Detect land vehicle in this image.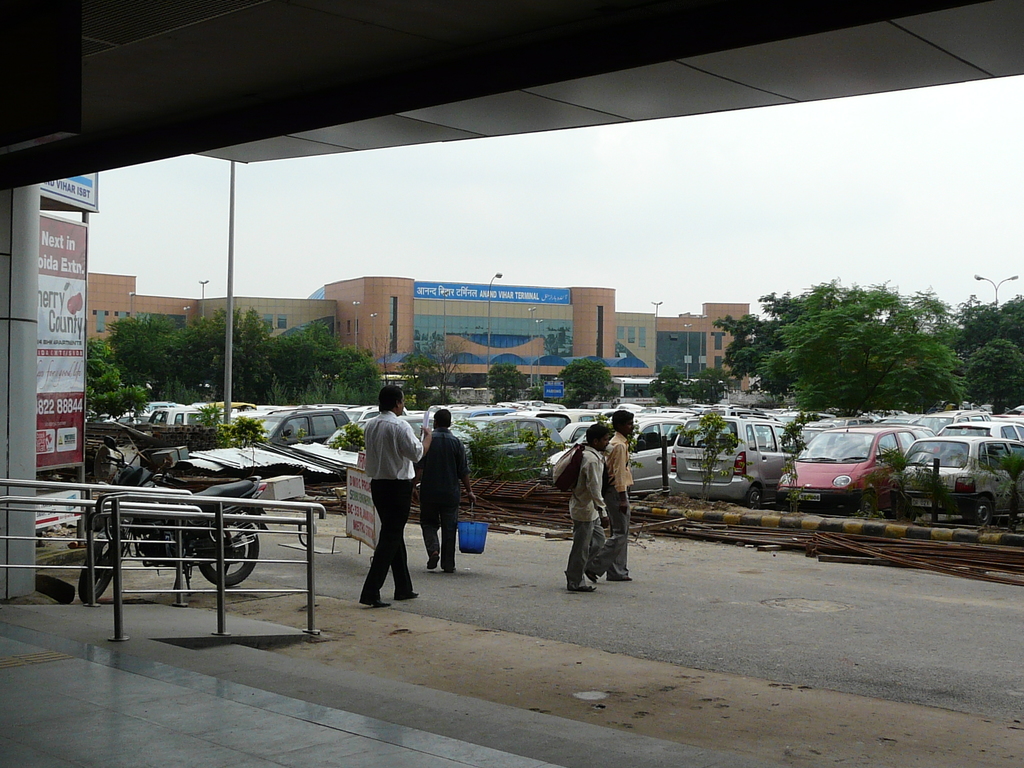
Detection: (328,416,428,438).
